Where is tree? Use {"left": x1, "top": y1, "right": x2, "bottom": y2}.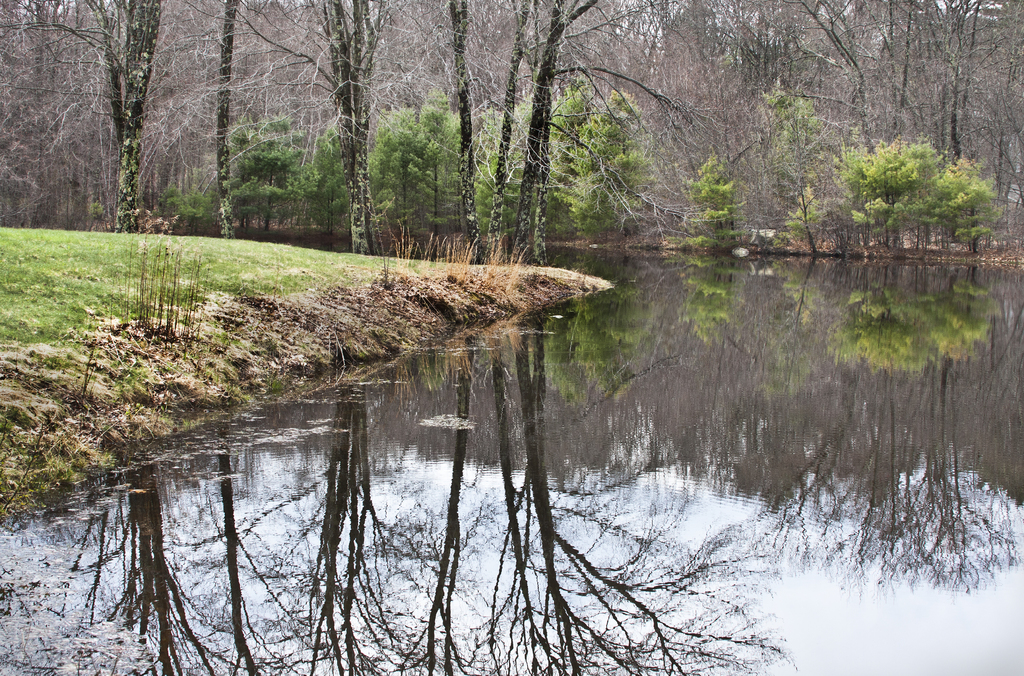
{"left": 681, "top": 147, "right": 740, "bottom": 252}.
